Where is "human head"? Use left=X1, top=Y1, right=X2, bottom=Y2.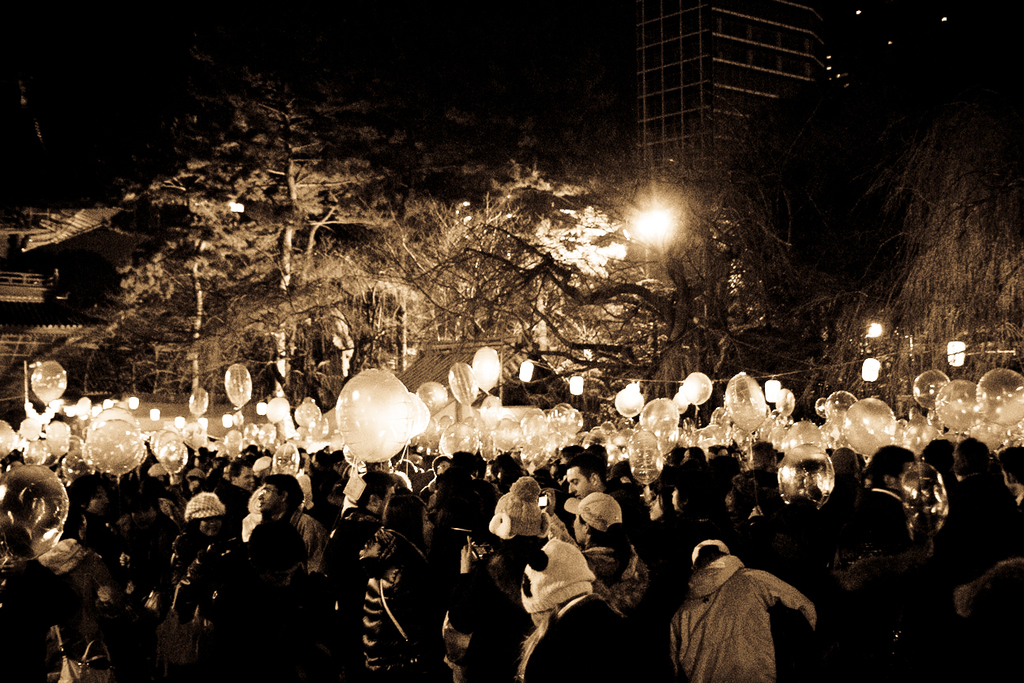
left=687, top=537, right=736, bottom=568.
